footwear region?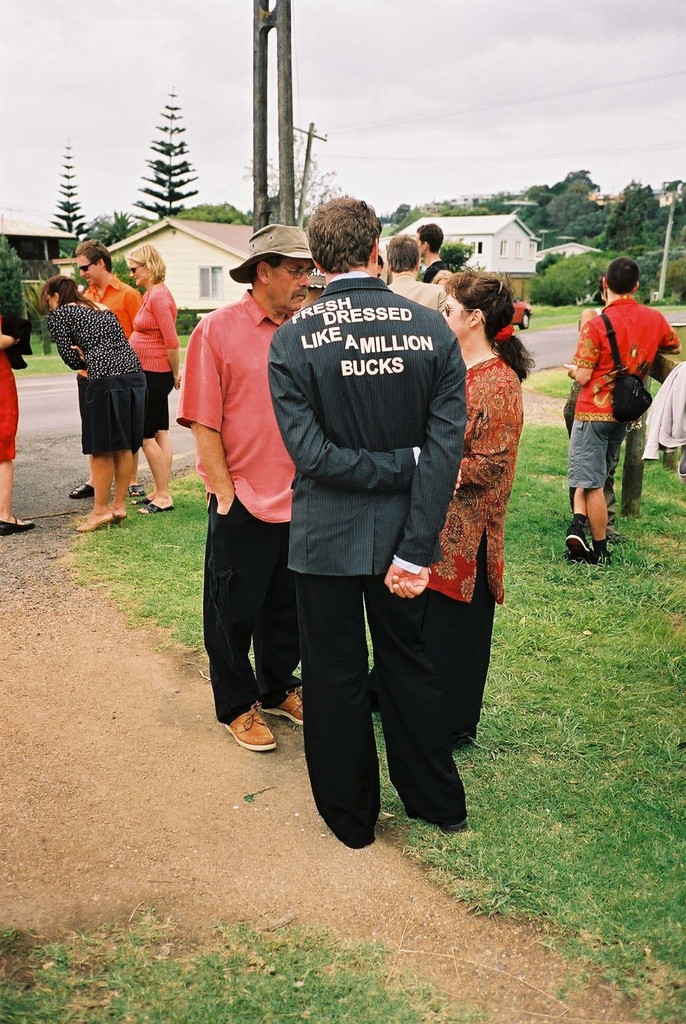
<region>220, 705, 282, 764</region>
